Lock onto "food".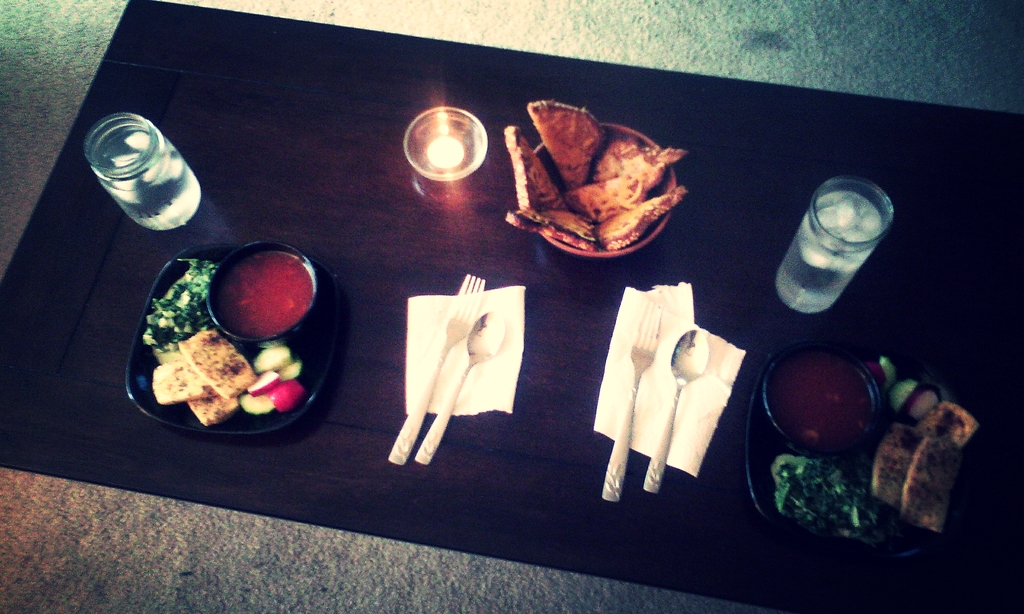
Locked: crop(252, 342, 290, 375).
